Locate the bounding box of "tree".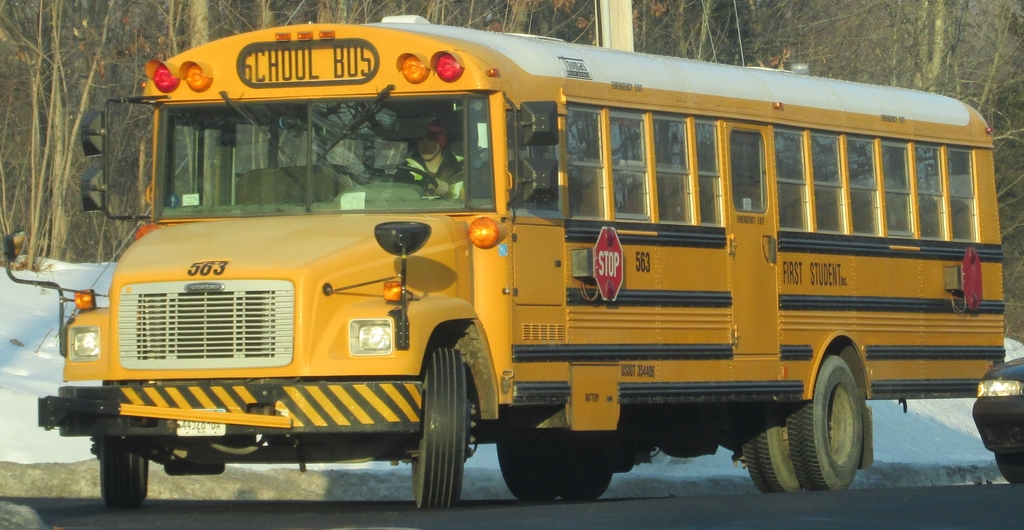
Bounding box: {"left": 0, "top": 0, "right": 120, "bottom": 261}.
